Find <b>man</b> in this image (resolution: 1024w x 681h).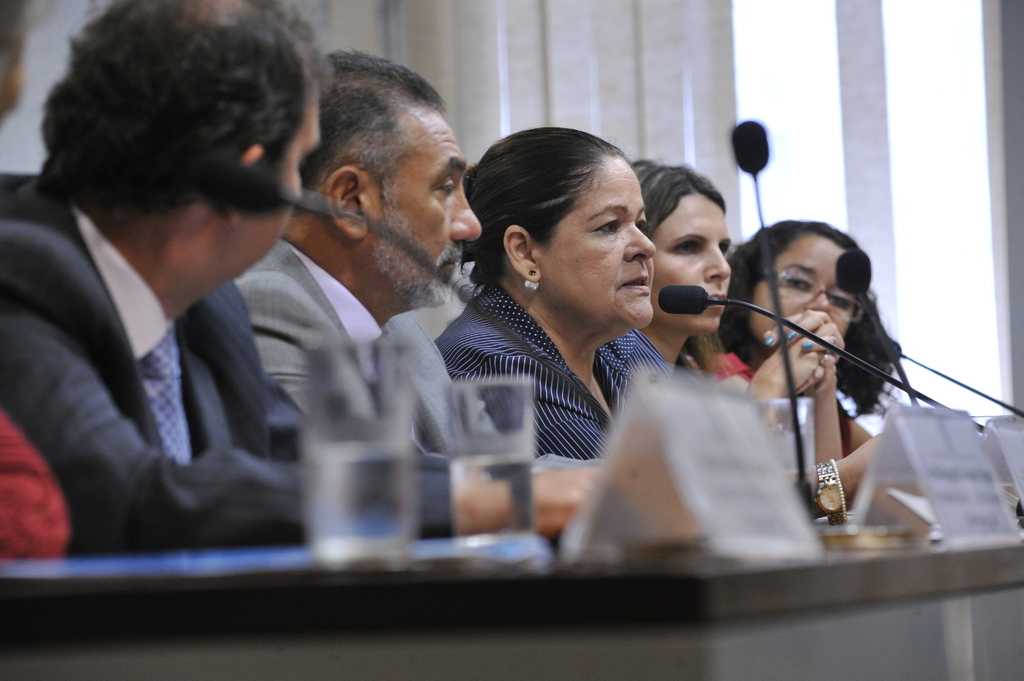
left=0, top=20, right=351, bottom=586.
